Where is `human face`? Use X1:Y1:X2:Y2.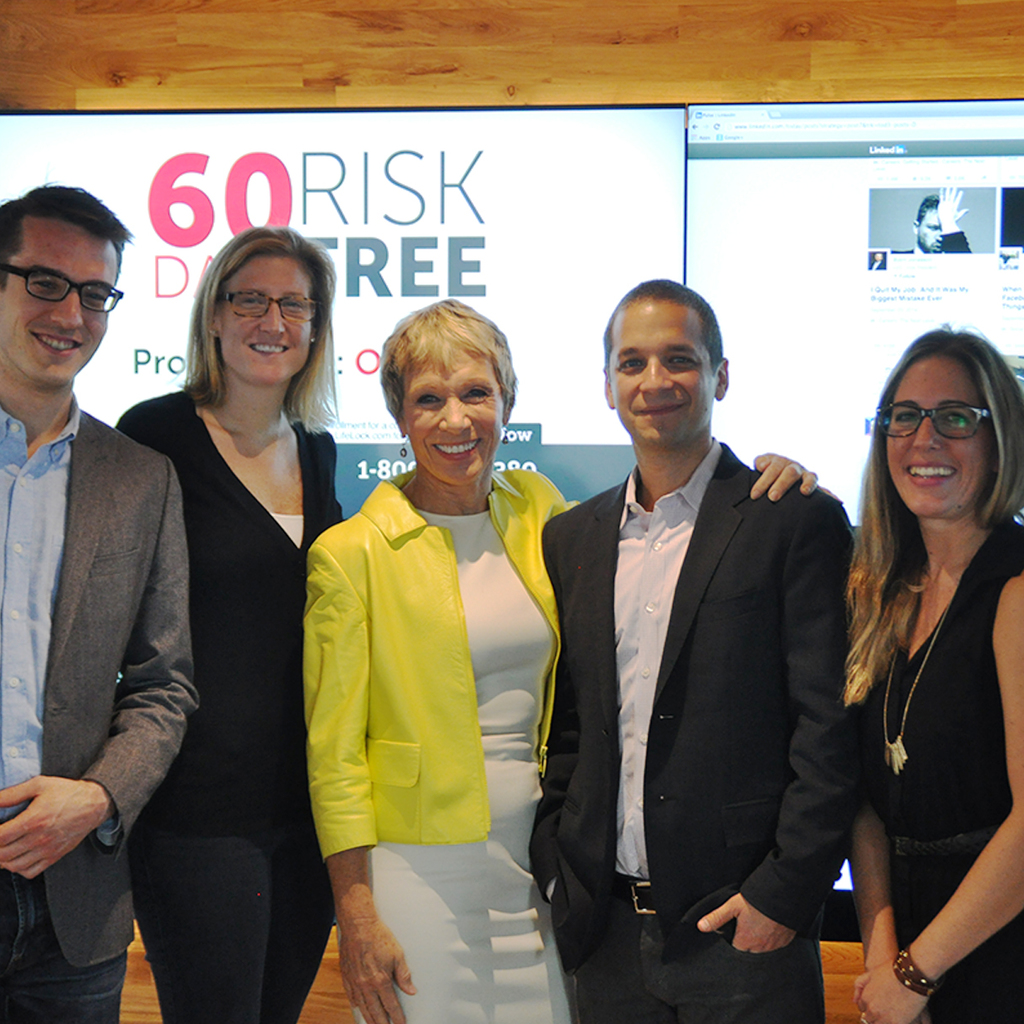
218:244:324:399.
